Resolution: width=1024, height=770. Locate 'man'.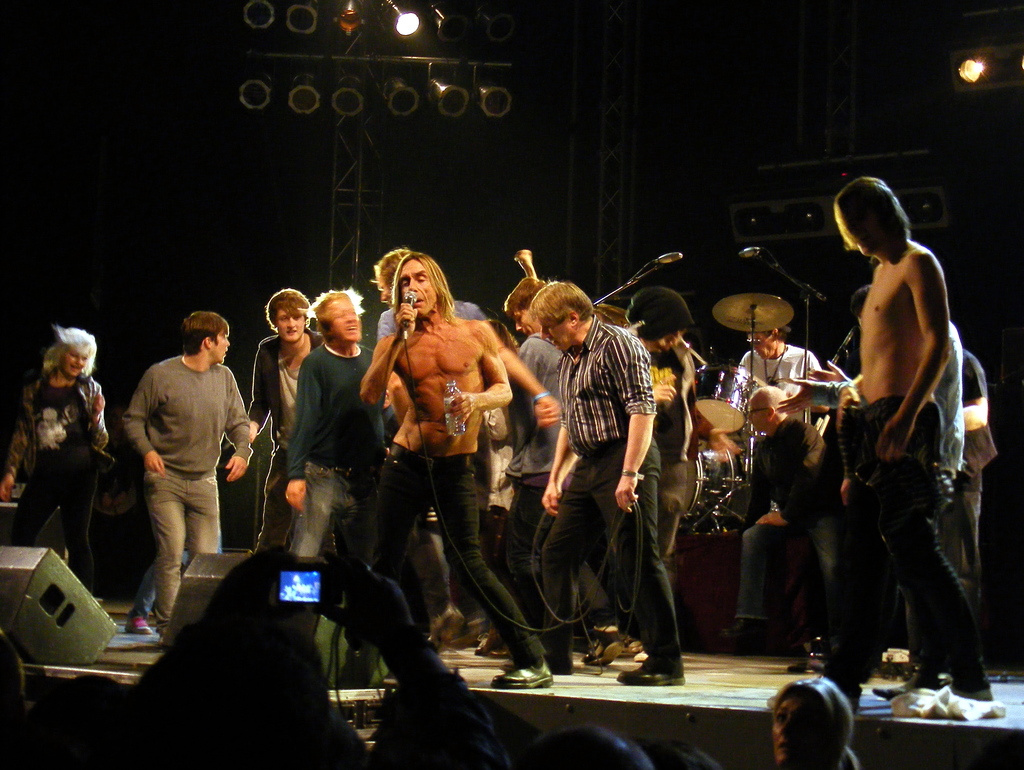
{"left": 719, "top": 314, "right": 833, "bottom": 428}.
